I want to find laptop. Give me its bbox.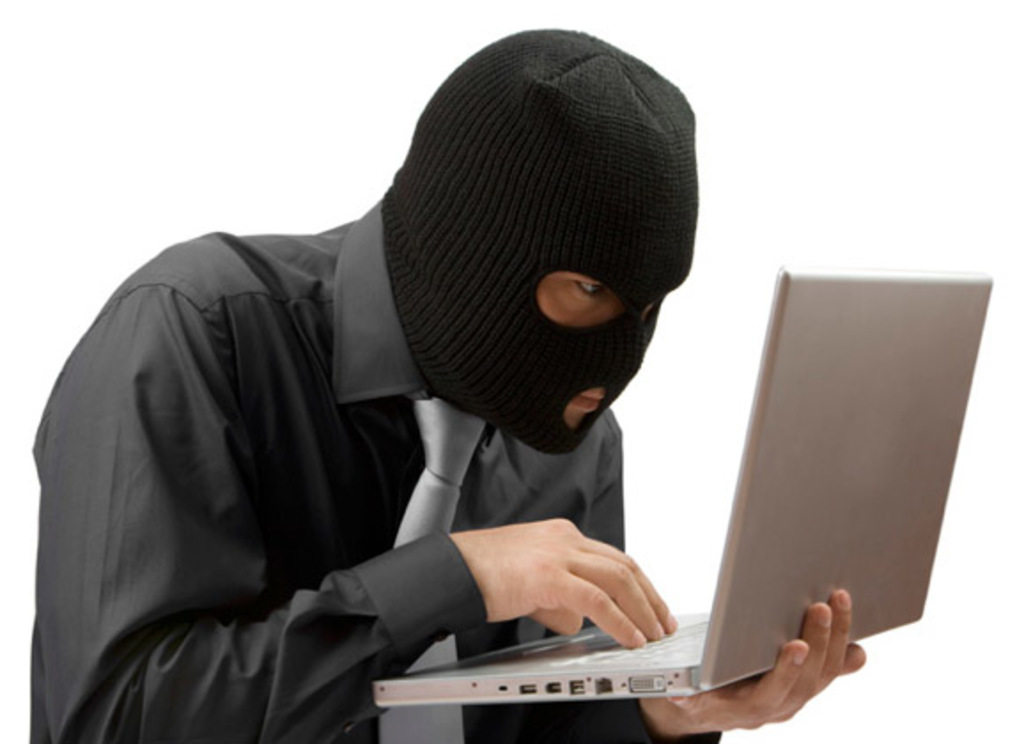
(left=438, top=390, right=950, bottom=719).
